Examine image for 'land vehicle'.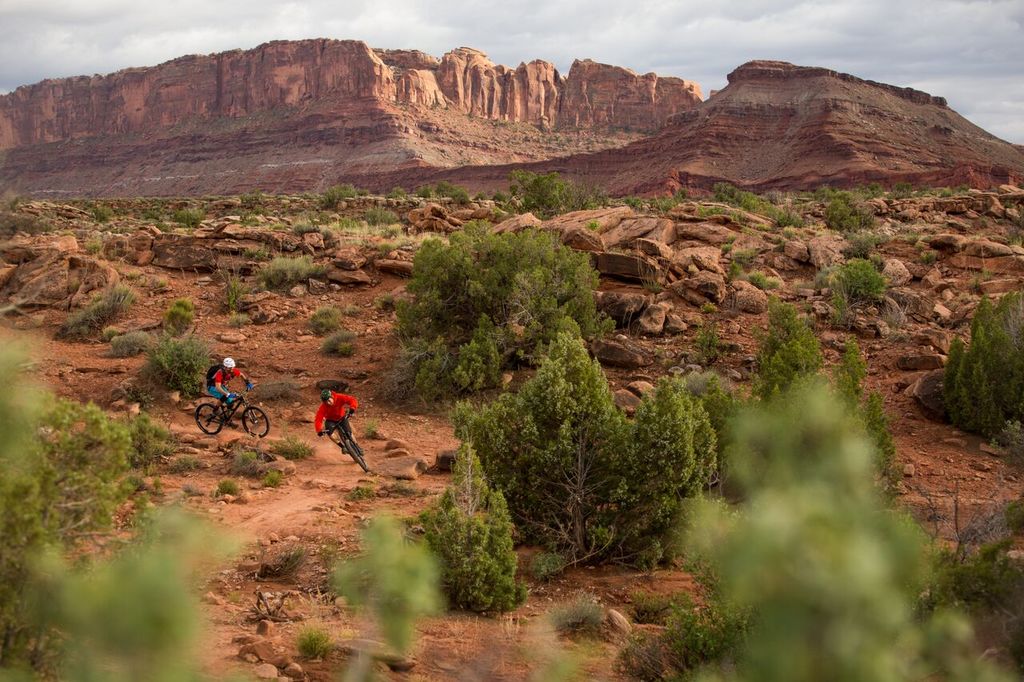
Examination result: bbox(318, 412, 366, 475).
